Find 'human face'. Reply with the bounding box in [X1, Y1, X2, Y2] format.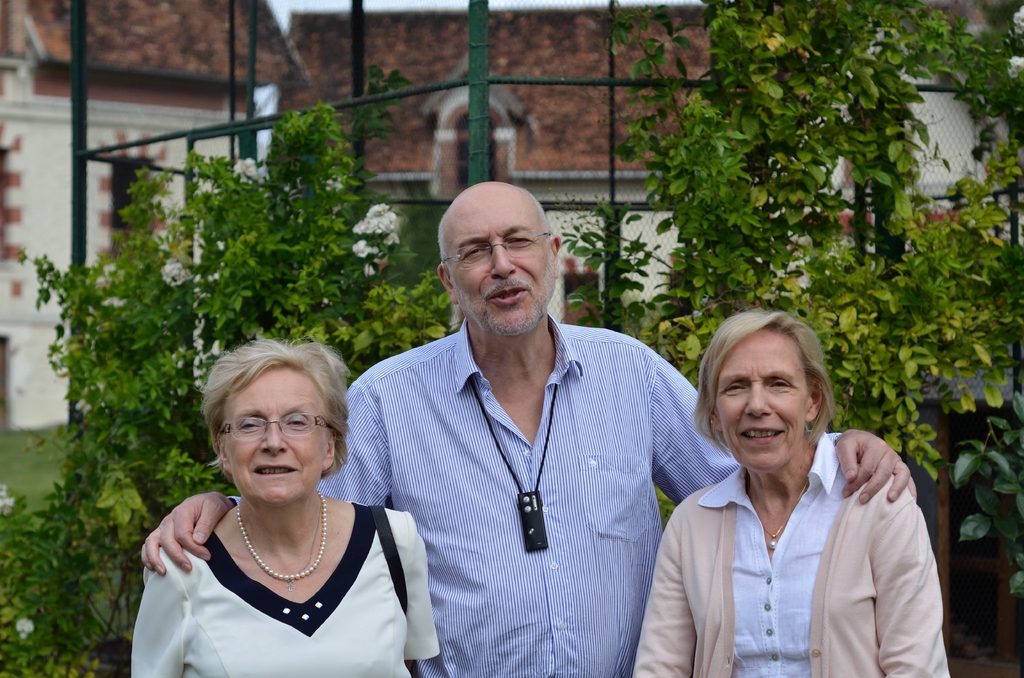
[712, 326, 808, 476].
